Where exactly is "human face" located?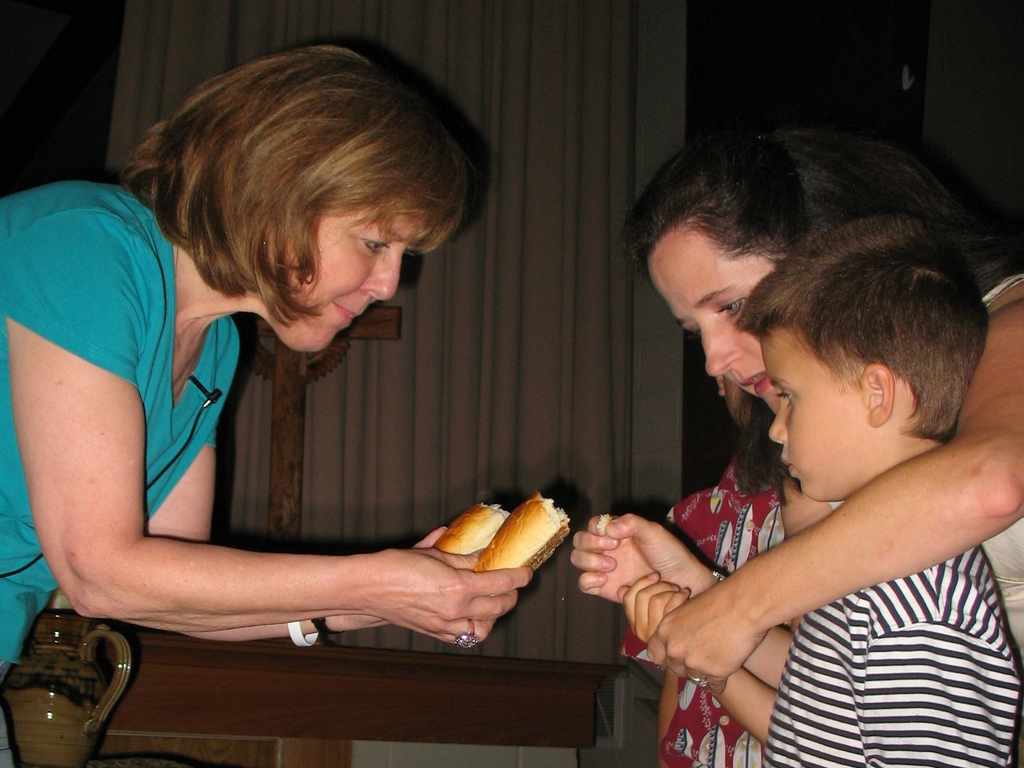
Its bounding box is <box>756,321,870,502</box>.
